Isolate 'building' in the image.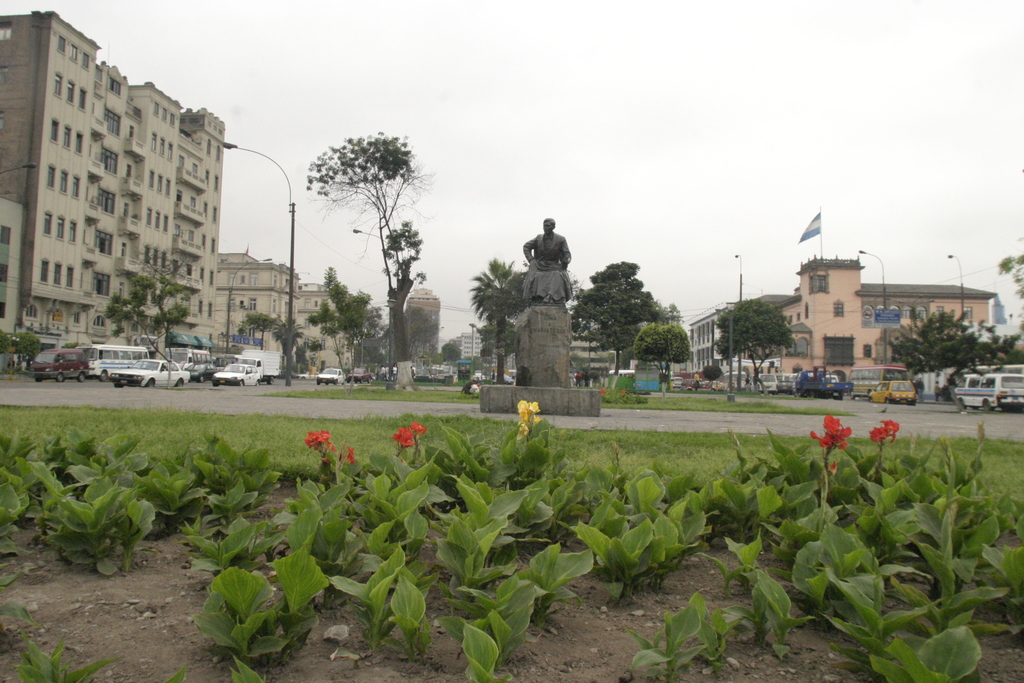
Isolated region: left=294, top=283, right=351, bottom=372.
